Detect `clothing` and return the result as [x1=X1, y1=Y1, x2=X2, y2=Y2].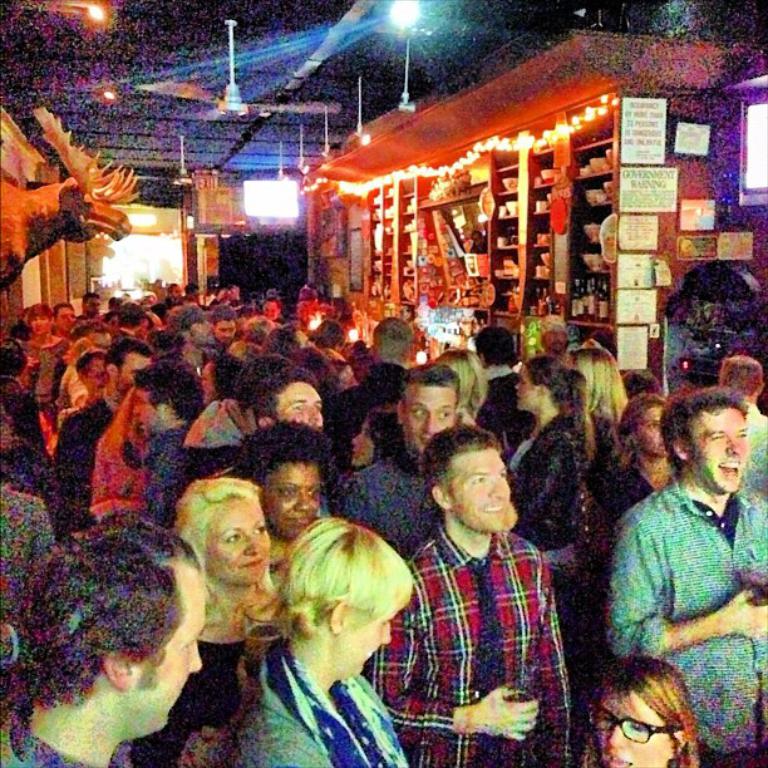
[x1=0, y1=486, x2=51, y2=674].
